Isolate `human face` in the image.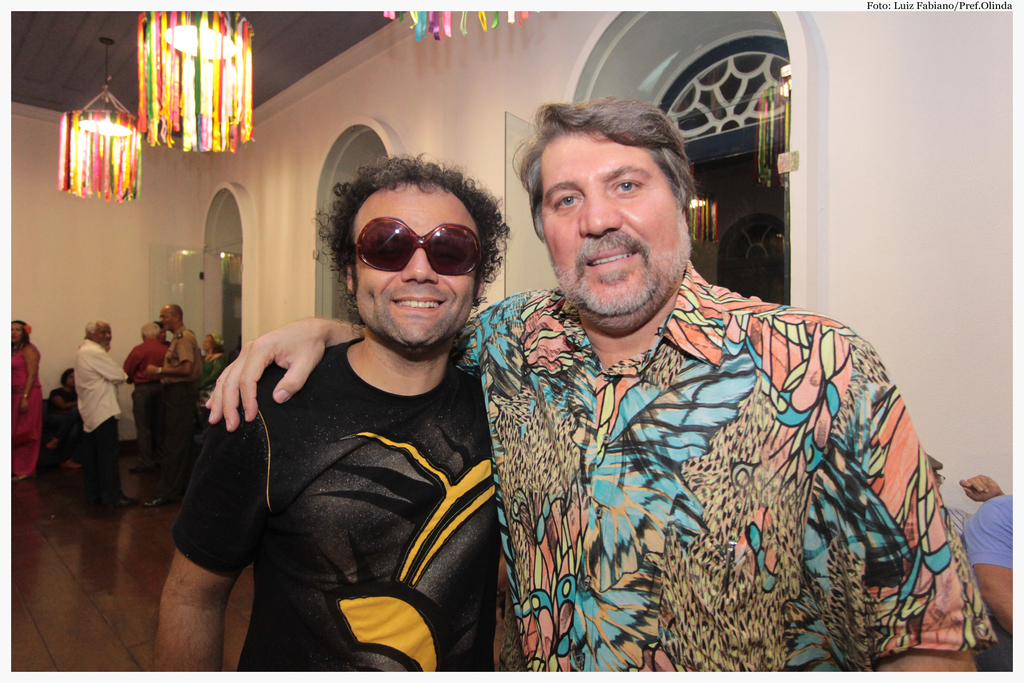
Isolated region: 11,324,24,344.
